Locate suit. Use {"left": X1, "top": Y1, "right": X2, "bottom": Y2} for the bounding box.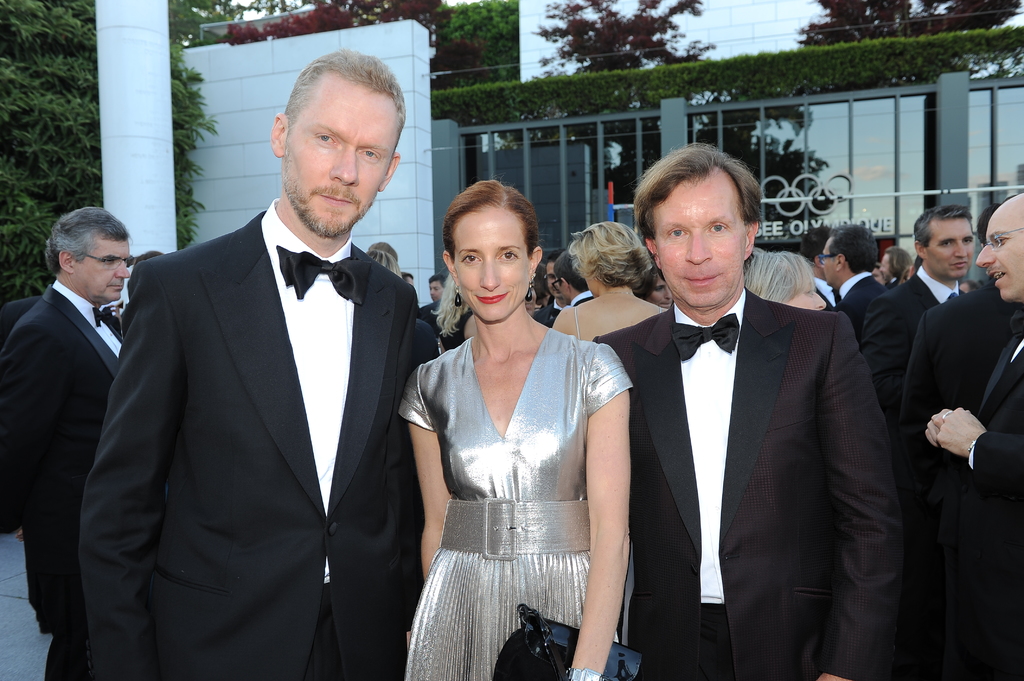
{"left": 1, "top": 283, "right": 127, "bottom": 680}.
